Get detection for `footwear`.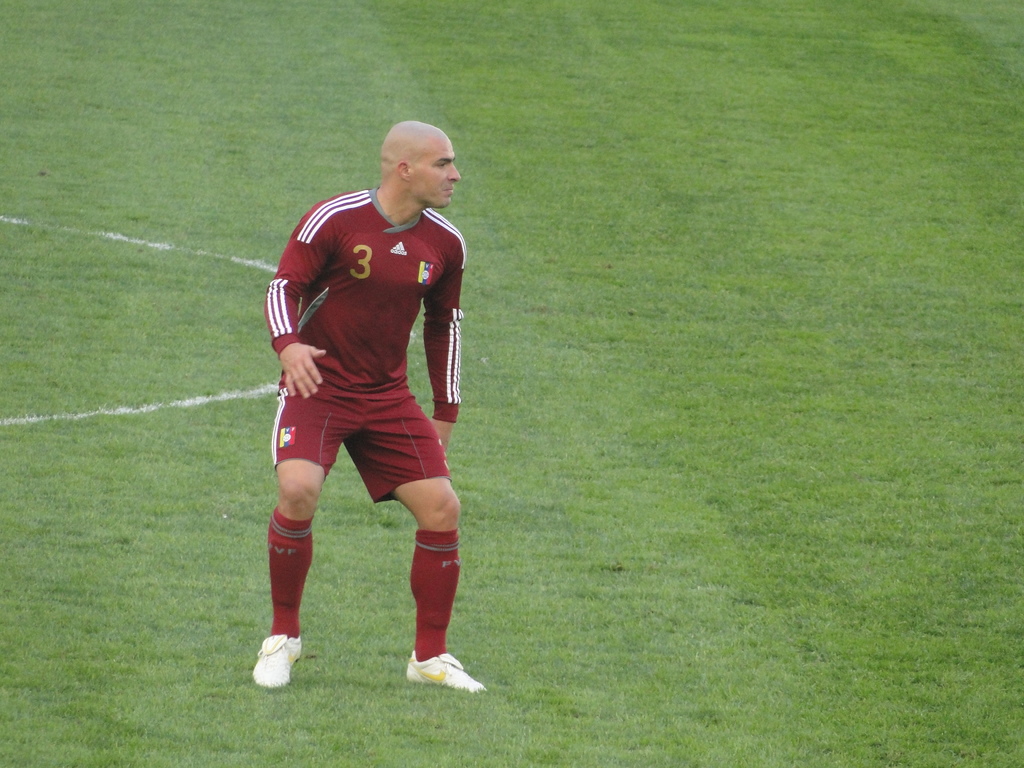
Detection: left=248, top=632, right=303, bottom=688.
